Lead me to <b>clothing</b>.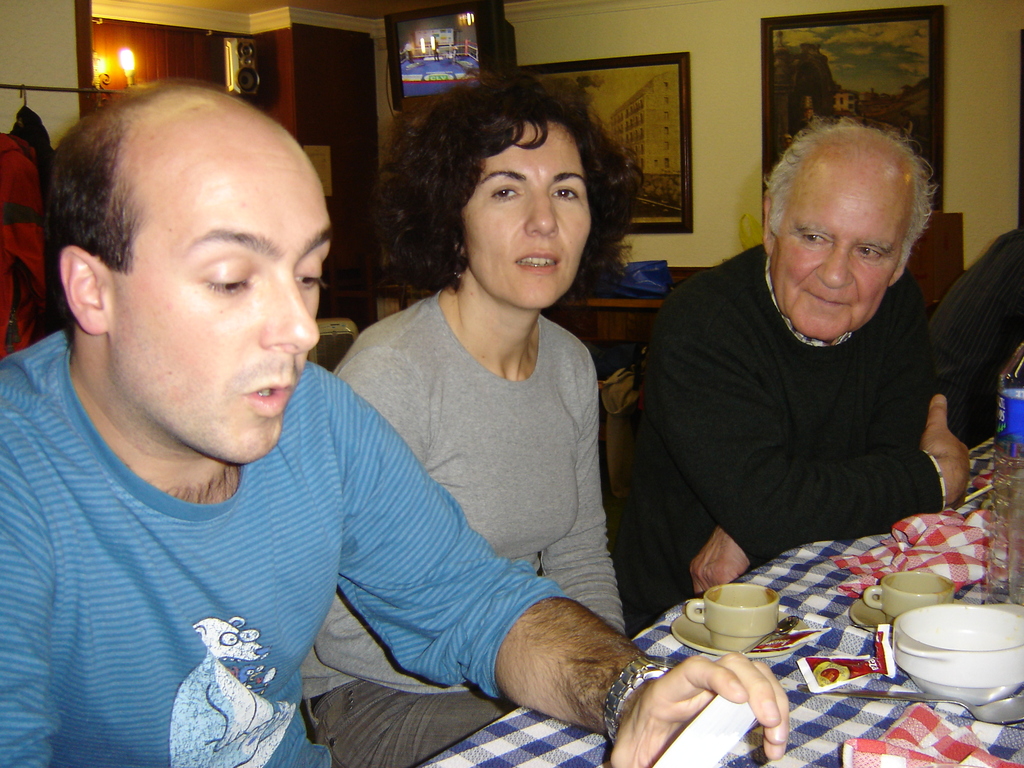
Lead to 0,103,57,349.
